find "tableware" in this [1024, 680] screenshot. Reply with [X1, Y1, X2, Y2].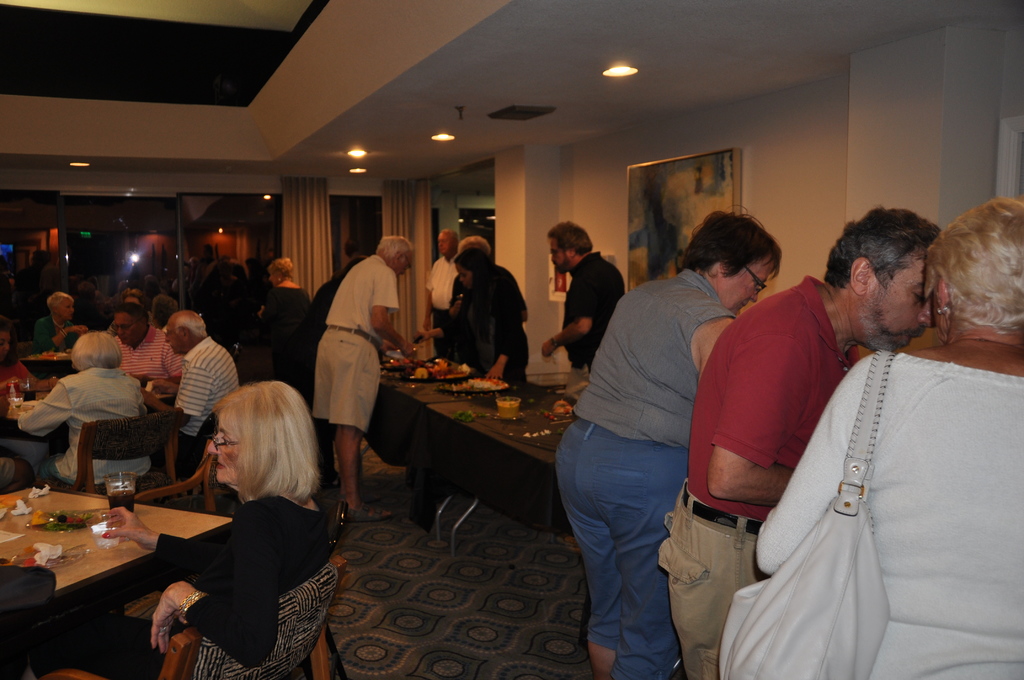
[25, 507, 92, 531].
